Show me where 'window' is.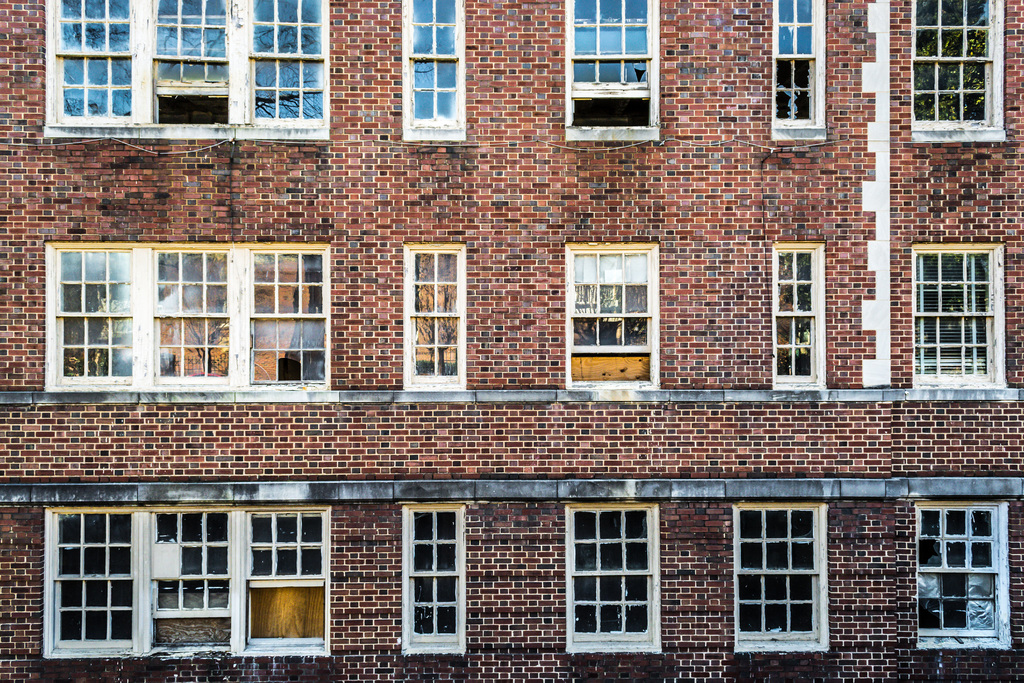
'window' is at [x1=729, y1=506, x2=828, y2=656].
